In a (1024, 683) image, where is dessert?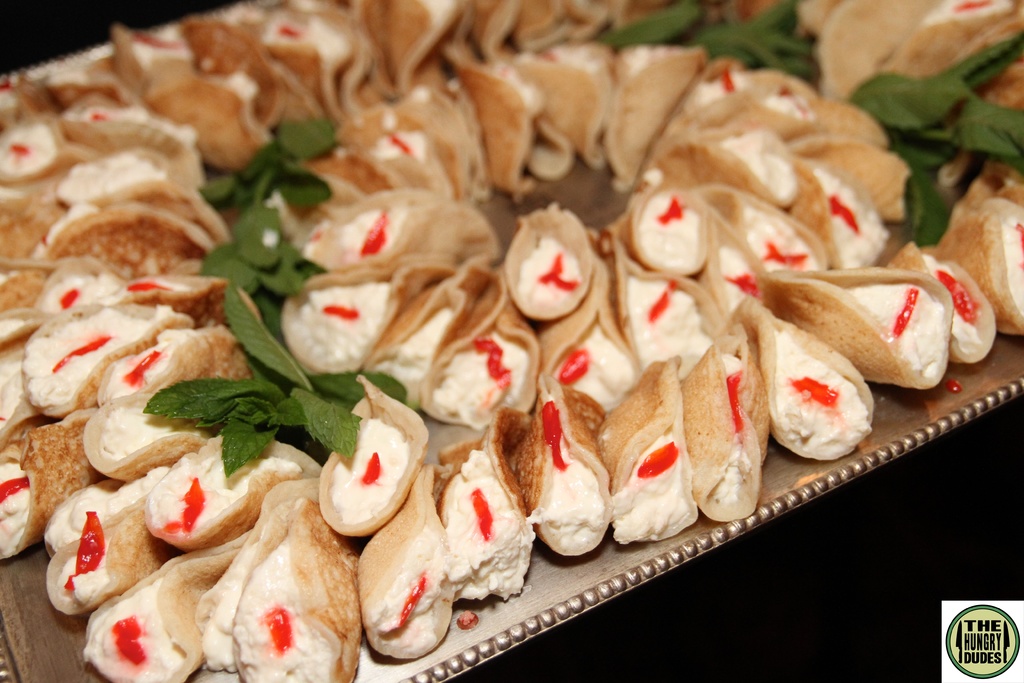
0,414,88,549.
